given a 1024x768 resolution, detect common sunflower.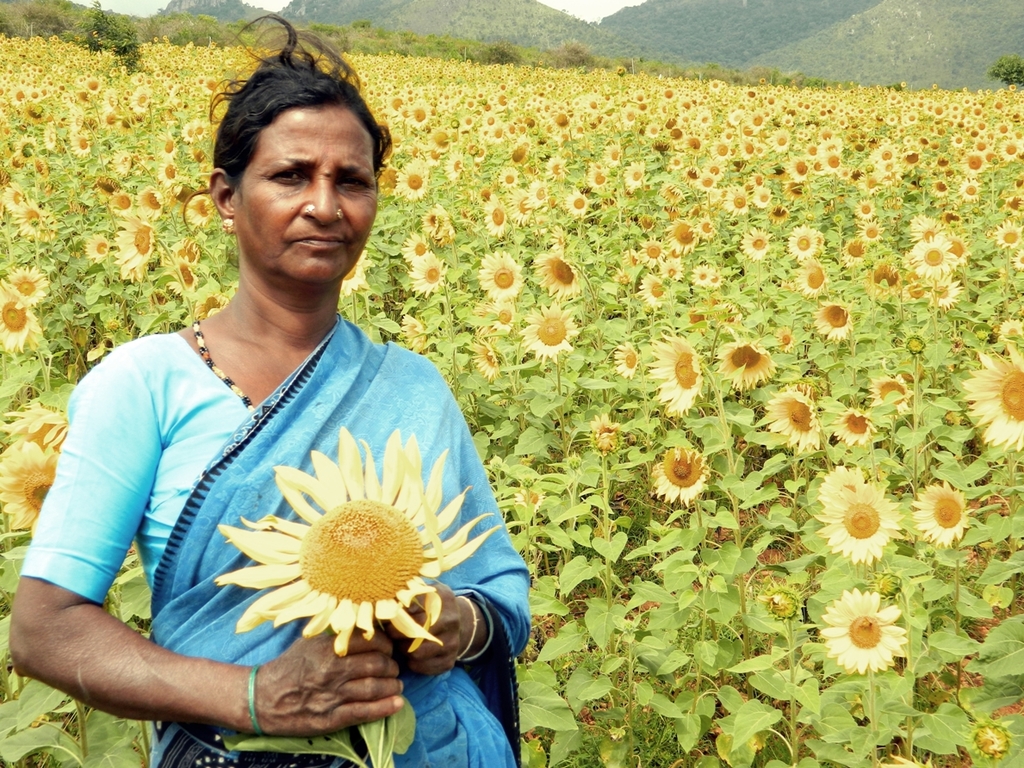
rect(524, 307, 584, 356).
